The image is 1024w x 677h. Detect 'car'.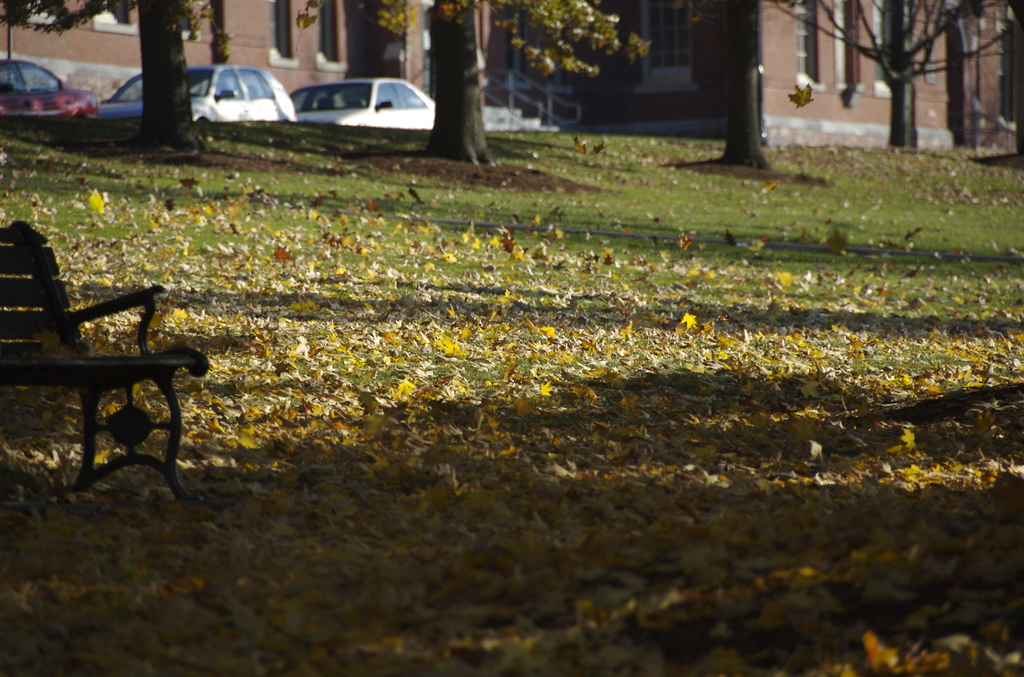
Detection: (100,63,294,123).
